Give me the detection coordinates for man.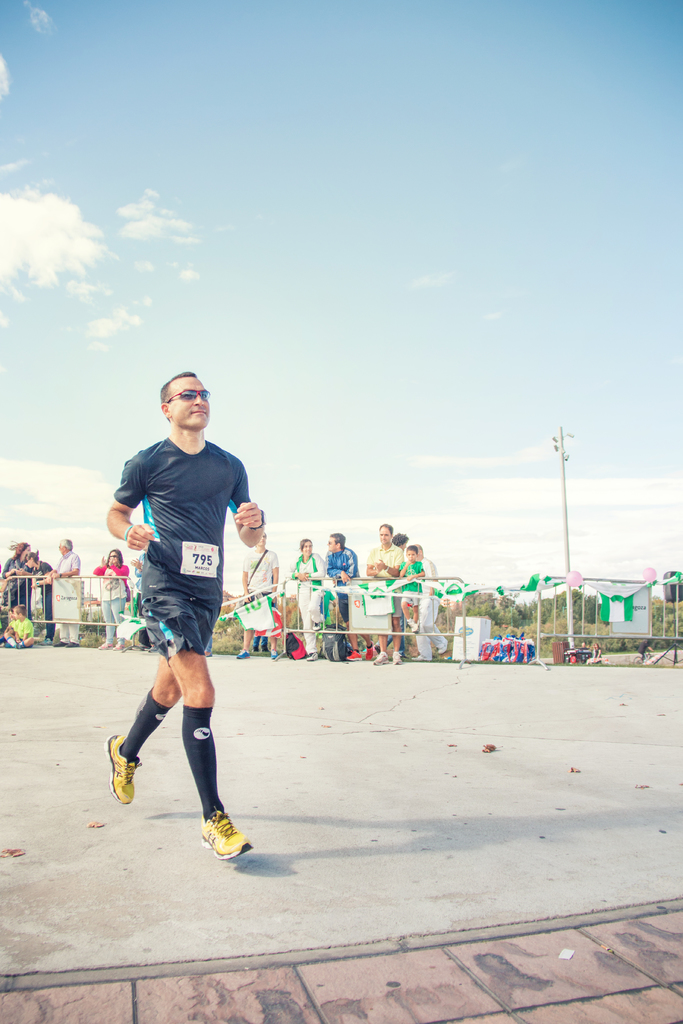
238 525 286 659.
